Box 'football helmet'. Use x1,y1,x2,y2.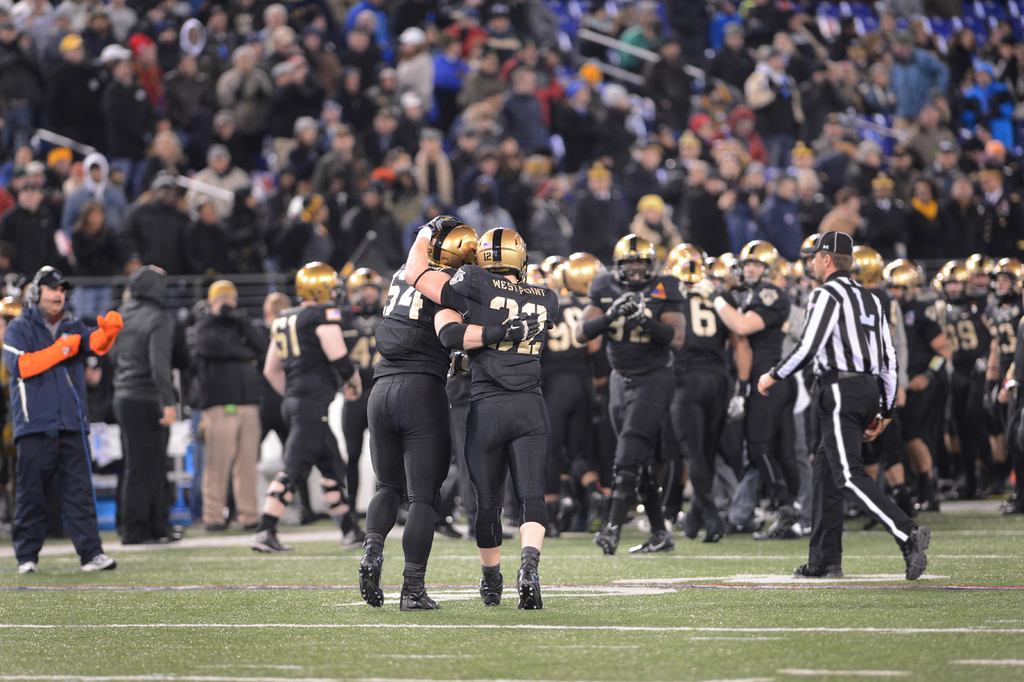
665,243,706,286.
